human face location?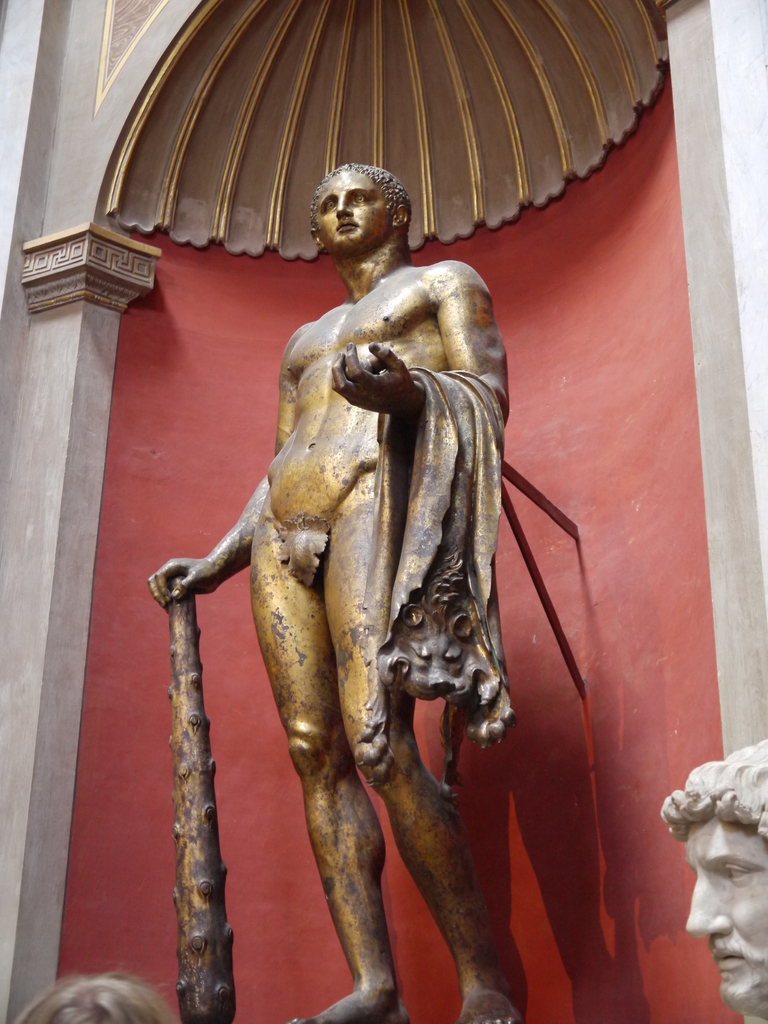
312/169/391/259
